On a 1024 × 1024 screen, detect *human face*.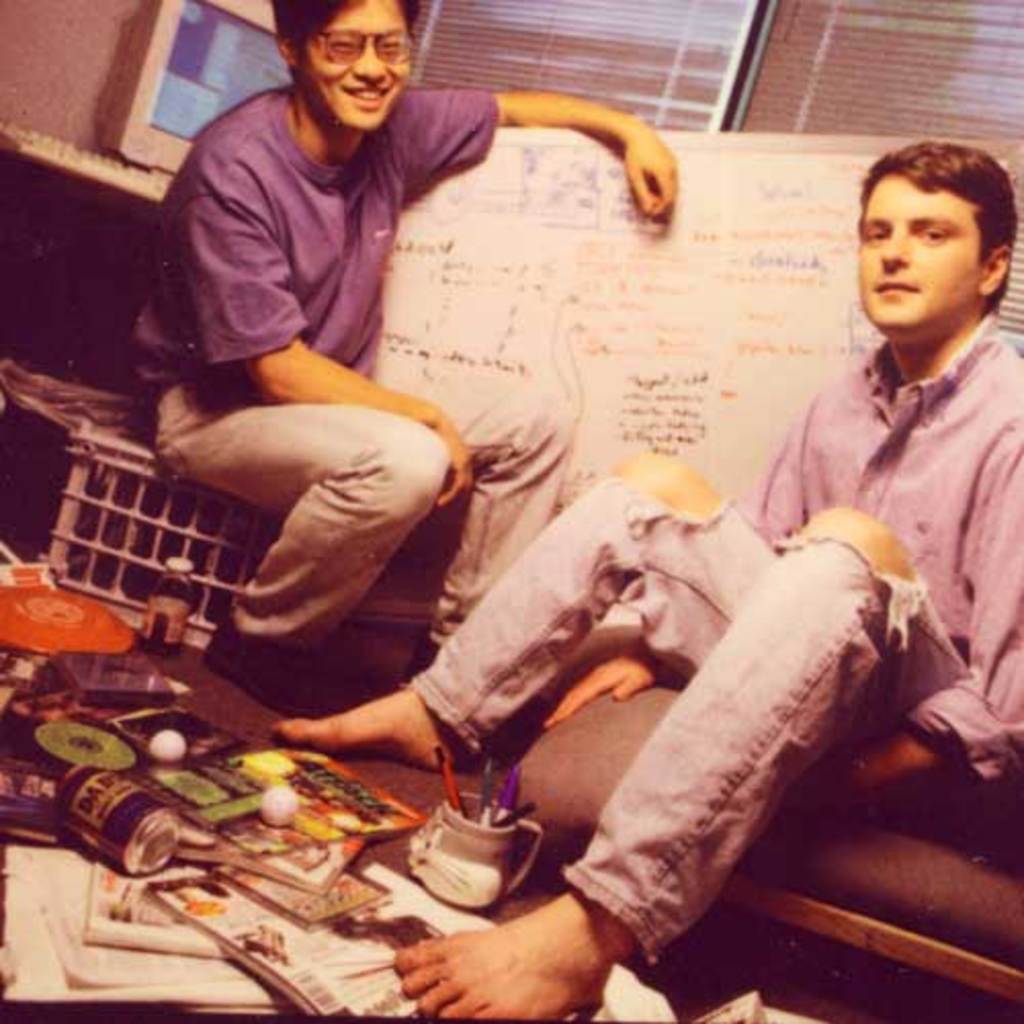
<bbox>299, 0, 410, 129</bbox>.
